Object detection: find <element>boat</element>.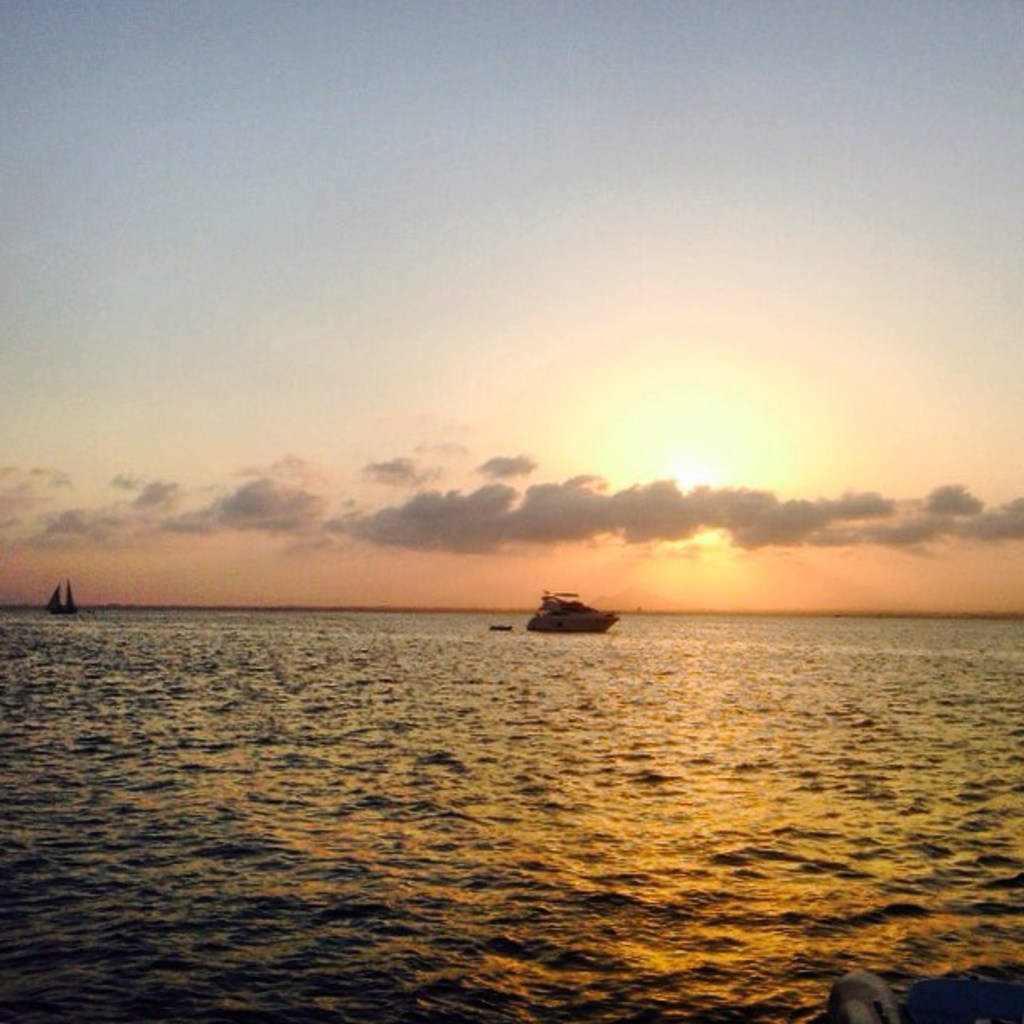
x1=515, y1=583, x2=630, y2=653.
